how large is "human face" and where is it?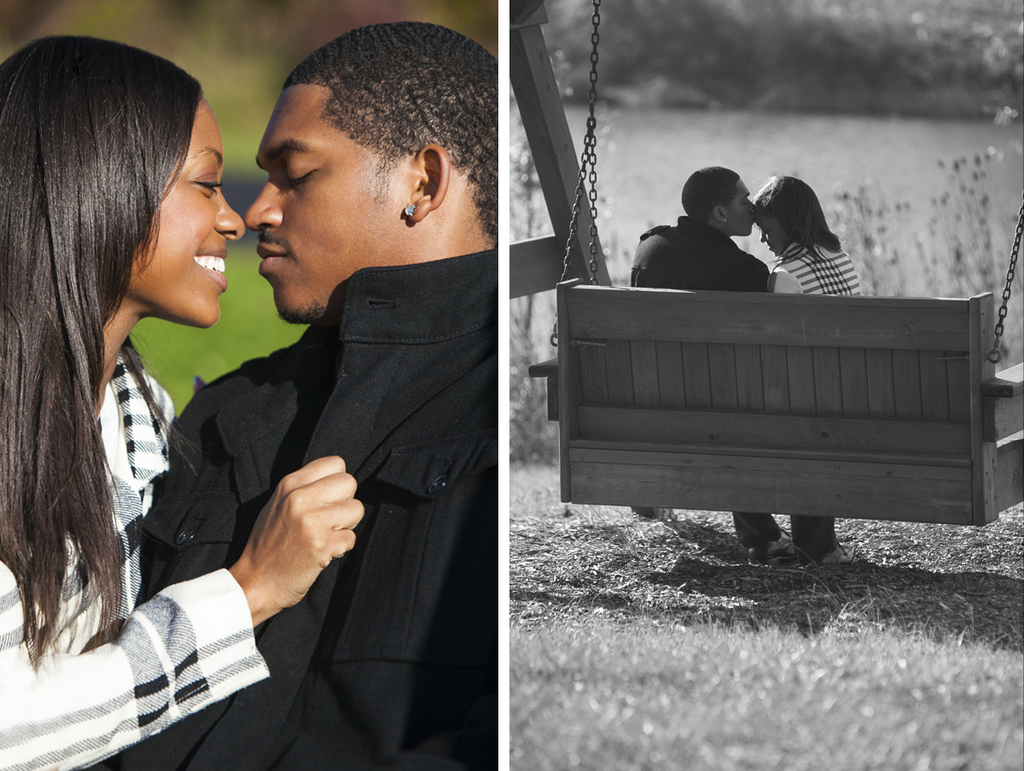
Bounding box: (x1=724, y1=179, x2=754, y2=238).
